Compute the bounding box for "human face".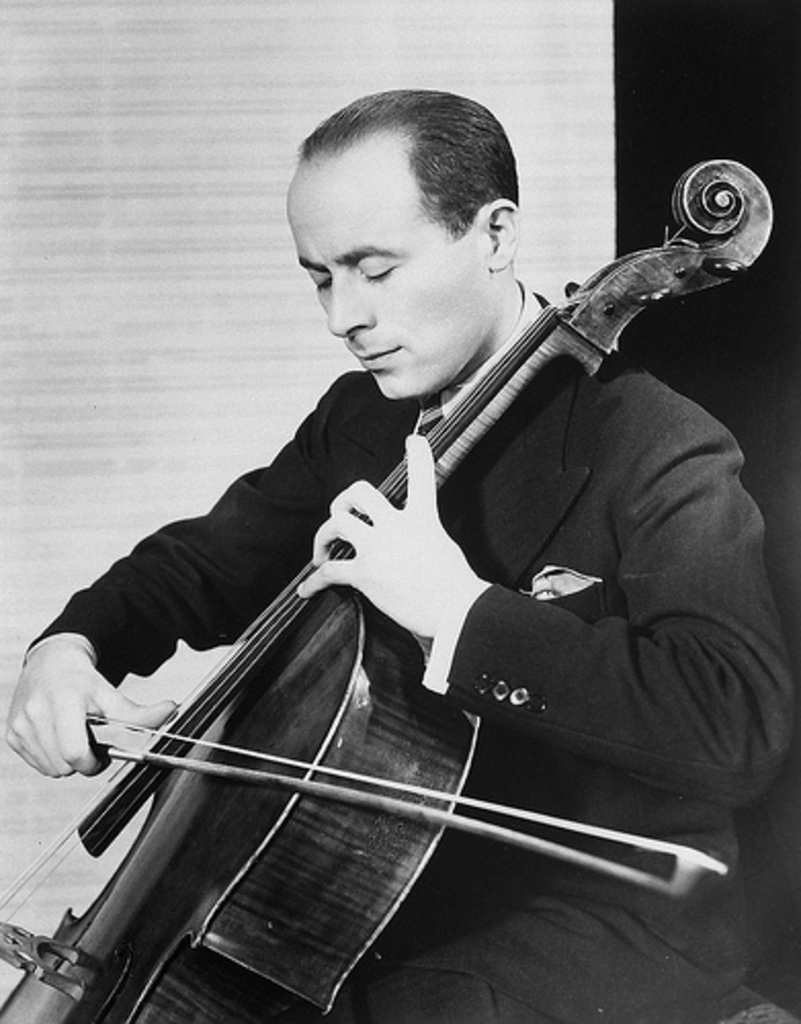
(left=275, top=147, right=496, bottom=408).
